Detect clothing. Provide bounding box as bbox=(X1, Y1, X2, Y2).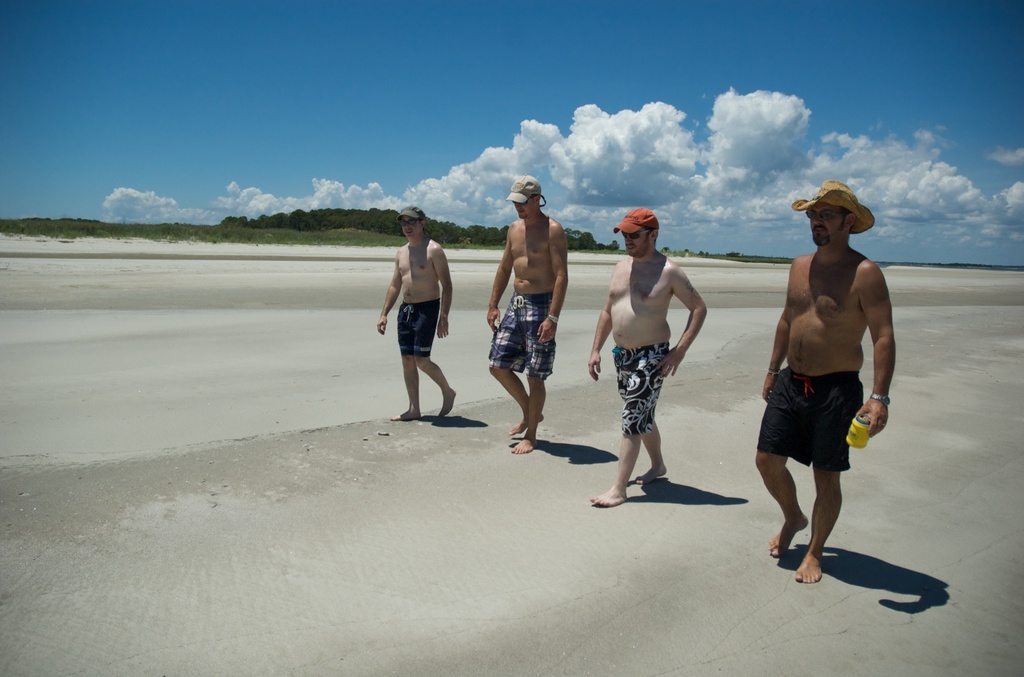
bbox=(616, 345, 668, 443).
